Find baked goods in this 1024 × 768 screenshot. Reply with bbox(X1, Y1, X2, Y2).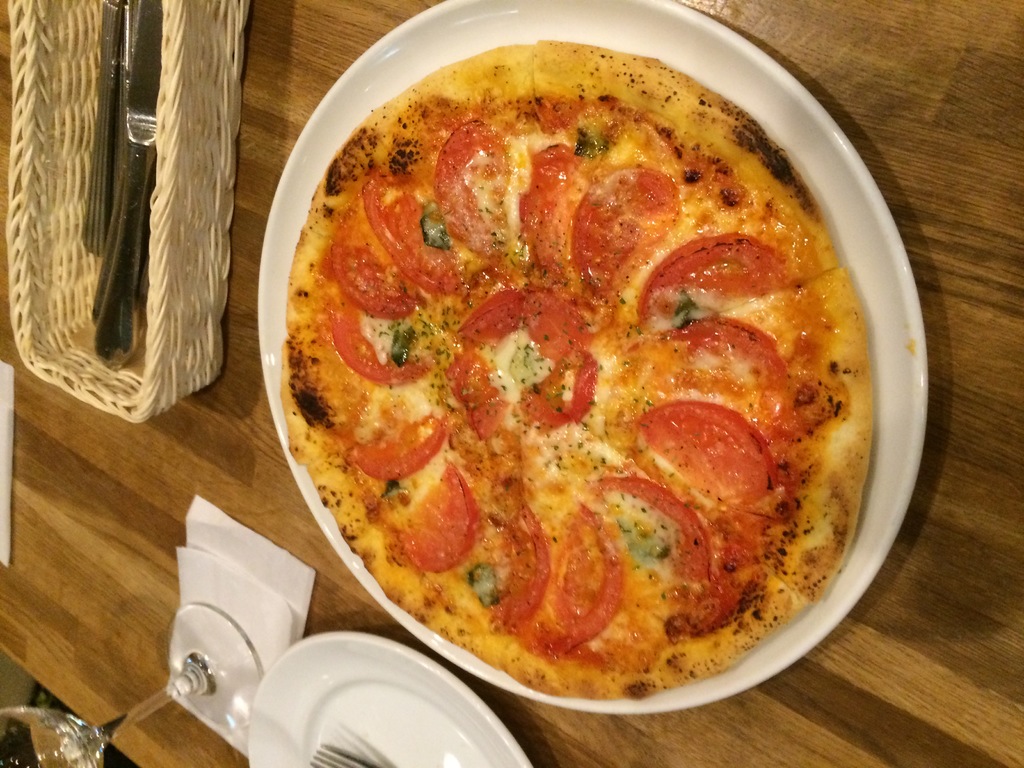
bbox(255, 117, 864, 652).
